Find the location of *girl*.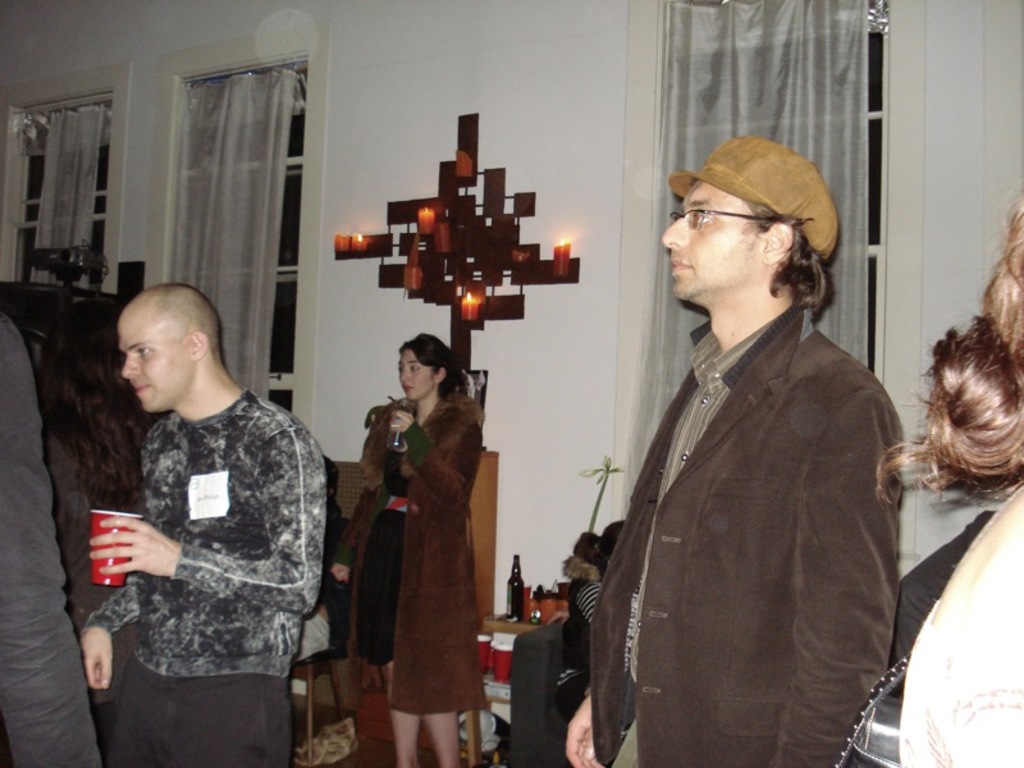
Location: (x1=355, y1=323, x2=475, y2=767).
